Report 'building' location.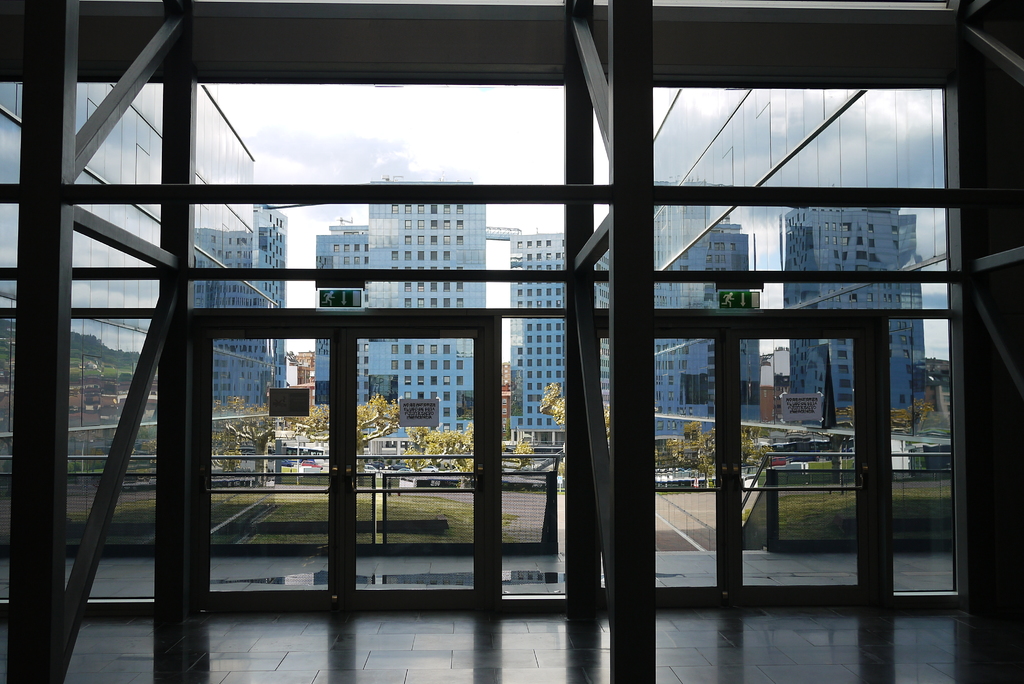
Report: [363,179,612,441].
